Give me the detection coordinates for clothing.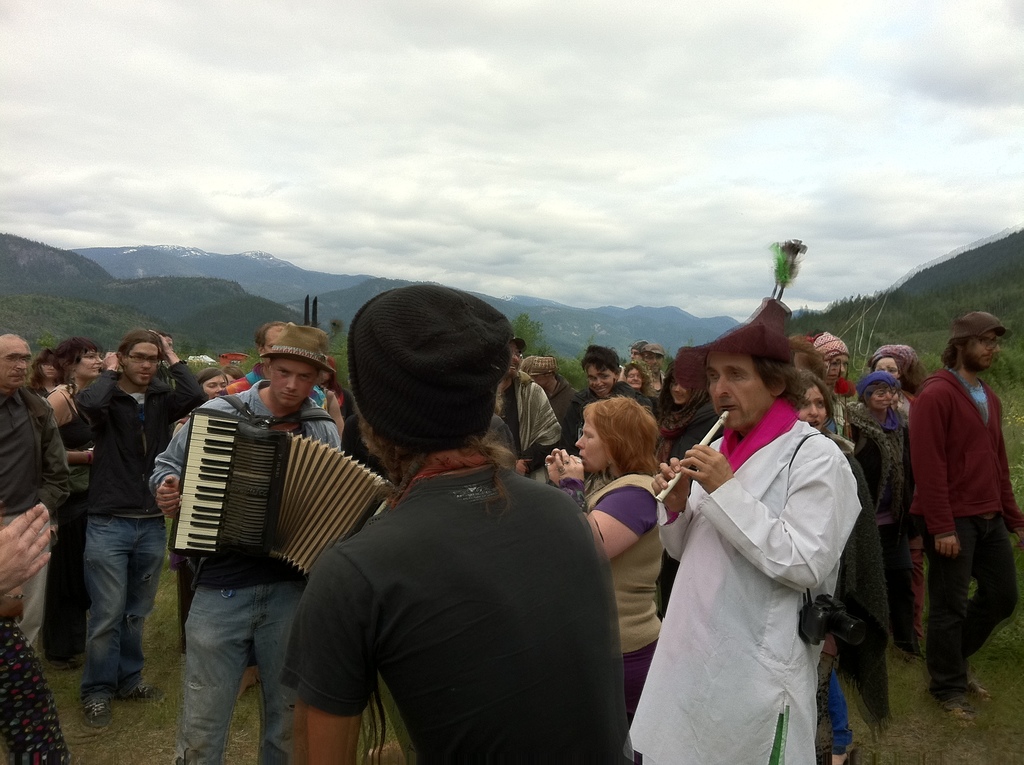
1,624,67,764.
